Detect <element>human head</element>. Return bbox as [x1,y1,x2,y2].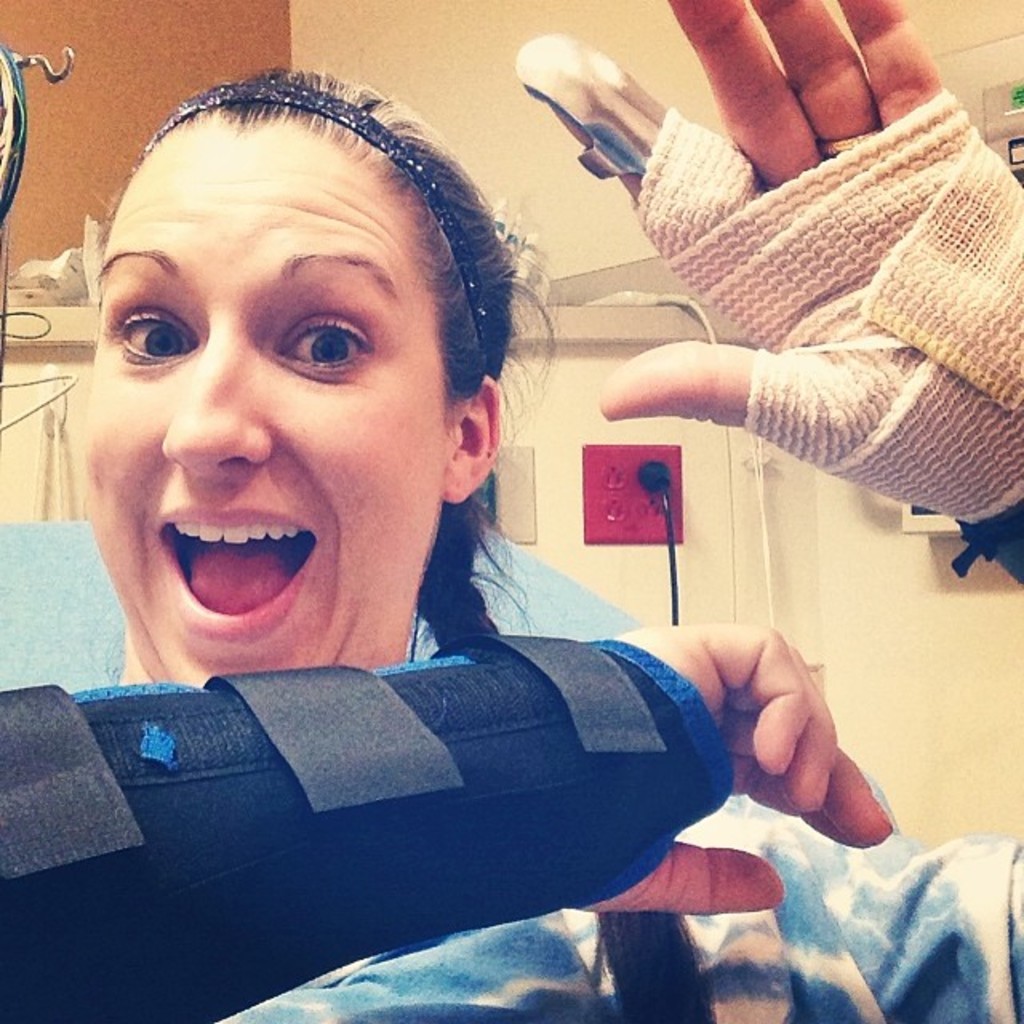
[69,56,515,627].
